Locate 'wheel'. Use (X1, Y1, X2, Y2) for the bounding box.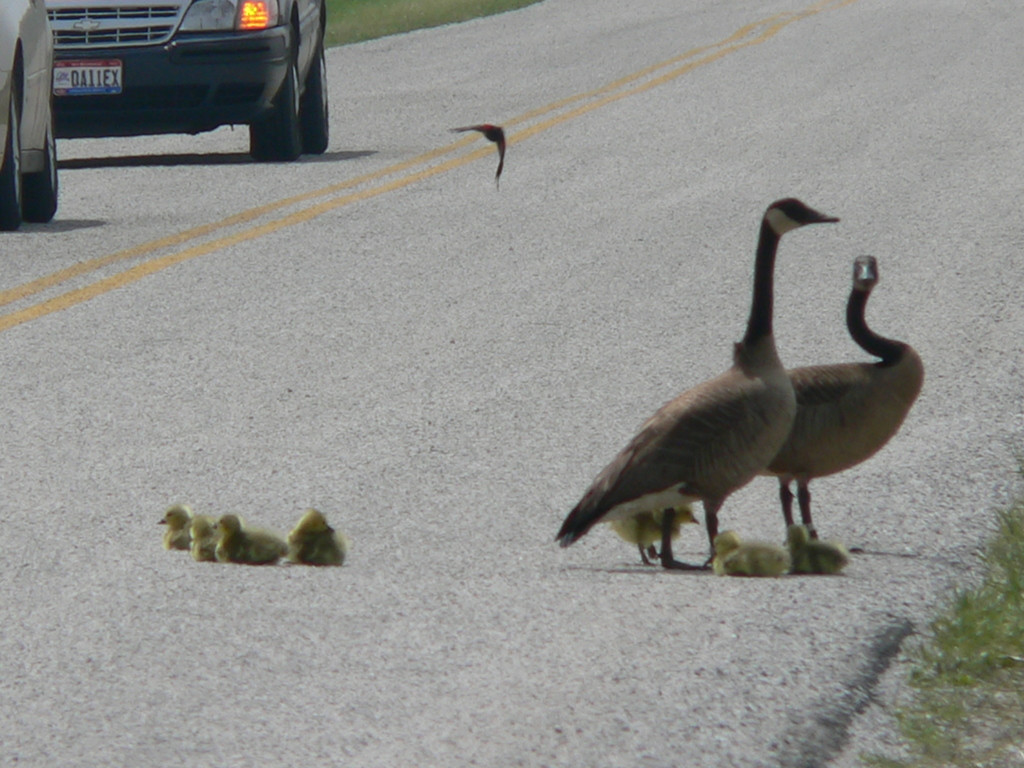
(0, 78, 21, 232).
